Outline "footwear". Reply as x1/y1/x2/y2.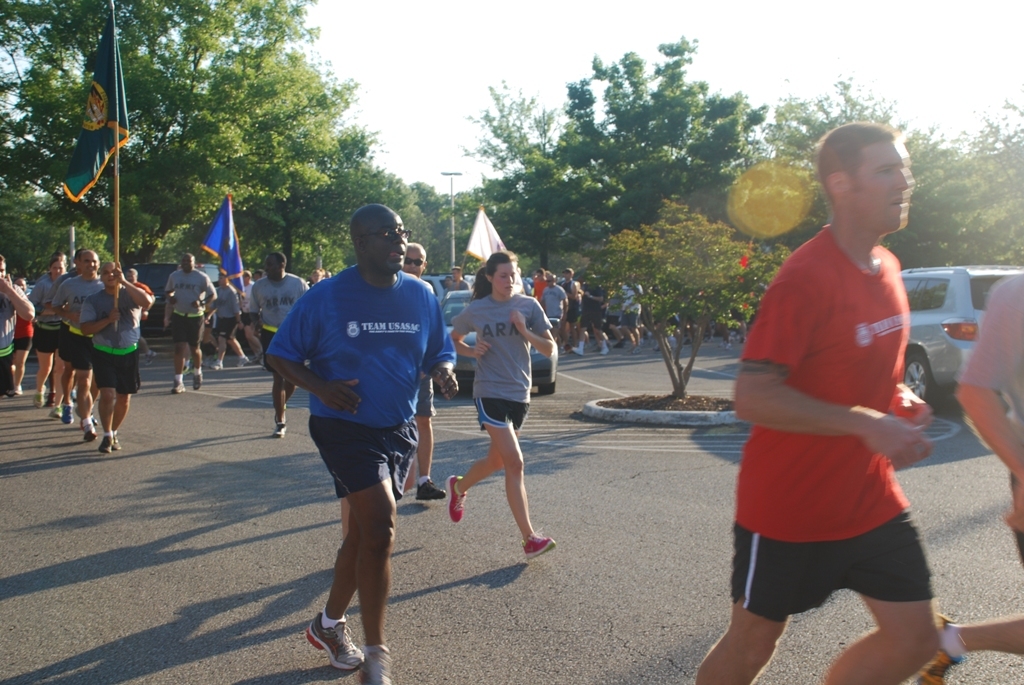
447/474/469/523.
